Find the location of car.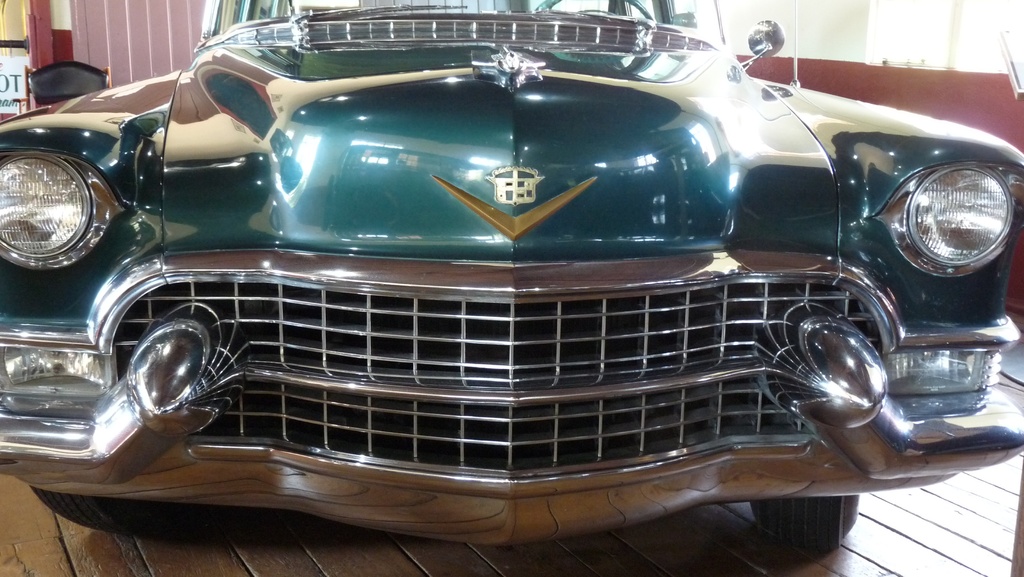
Location: <bbox>1, 0, 1023, 547</bbox>.
